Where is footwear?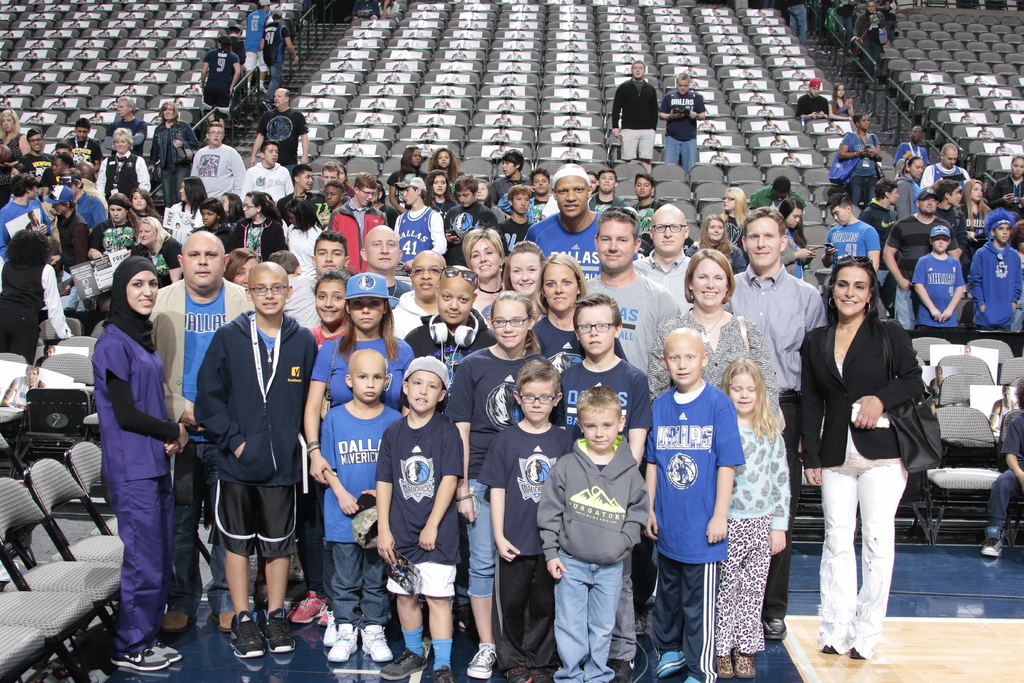
[735,654,758,676].
